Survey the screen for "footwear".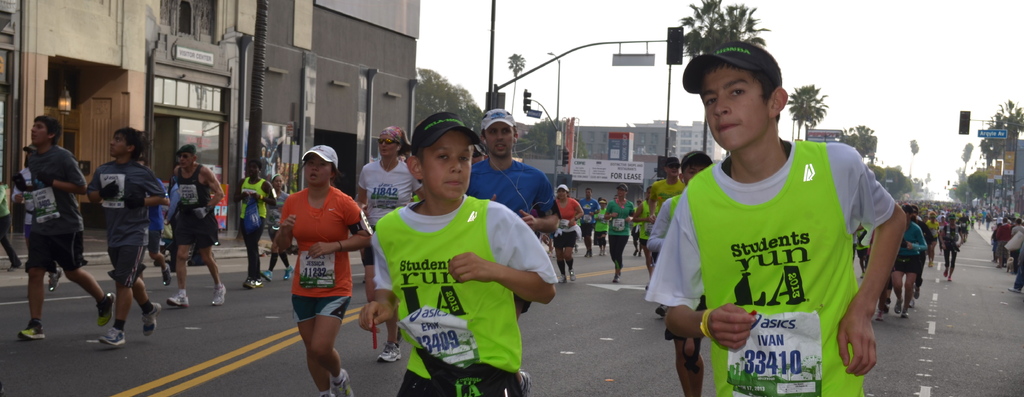
Survey found: (45,269,60,292).
